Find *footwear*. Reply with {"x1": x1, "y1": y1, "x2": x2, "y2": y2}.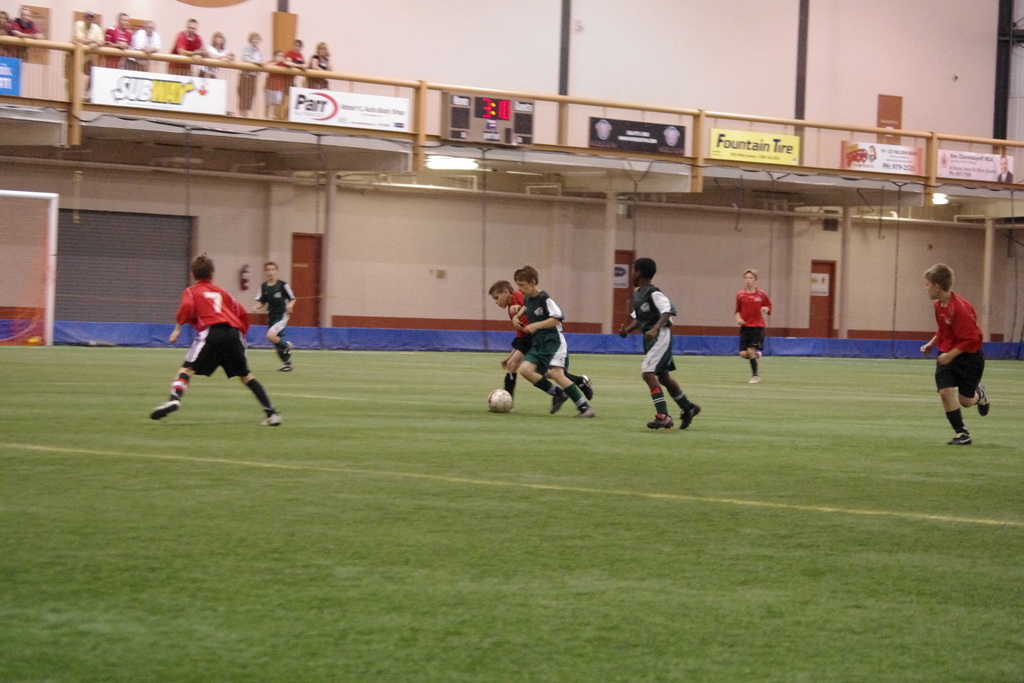
{"x1": 646, "y1": 414, "x2": 677, "y2": 429}.
